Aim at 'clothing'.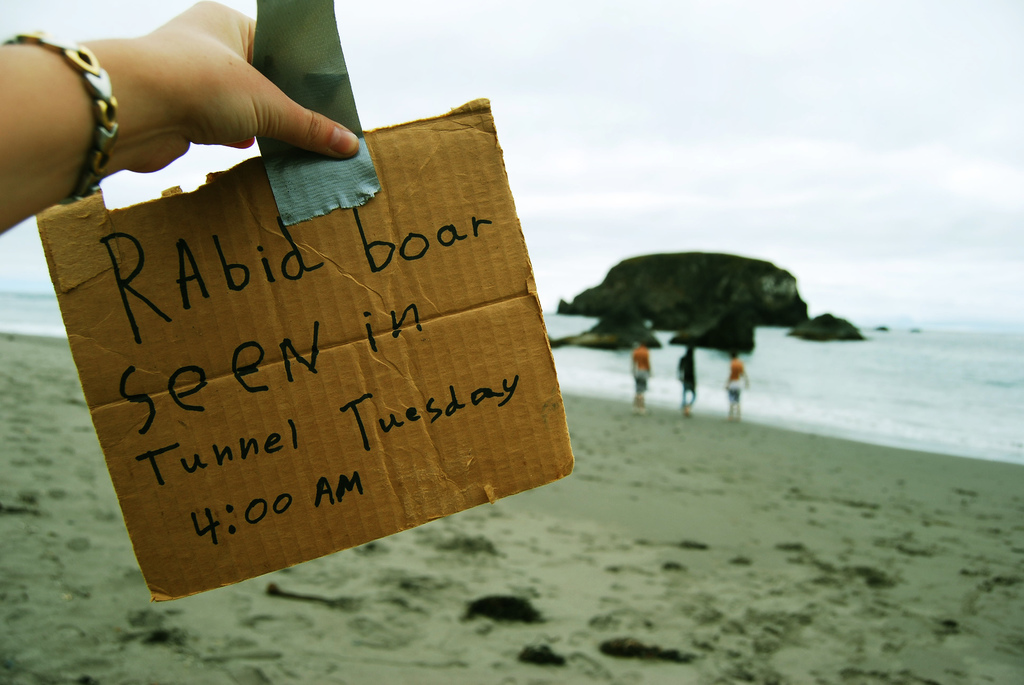
Aimed at select_region(677, 352, 696, 393).
